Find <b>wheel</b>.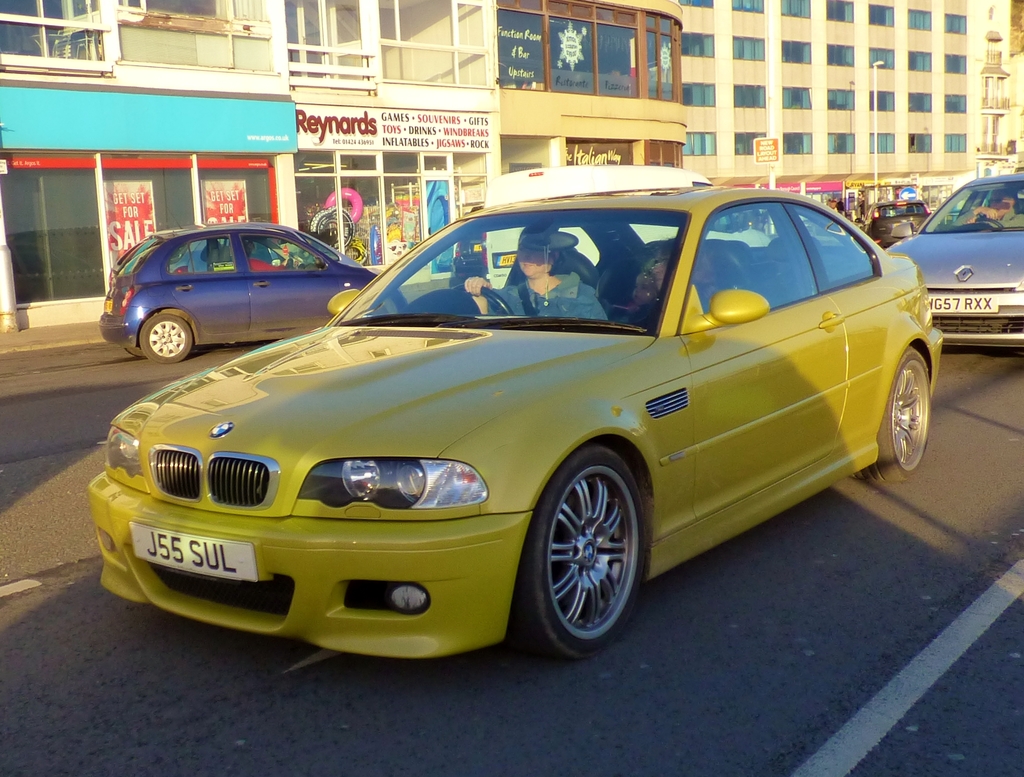
rect(851, 346, 932, 484).
